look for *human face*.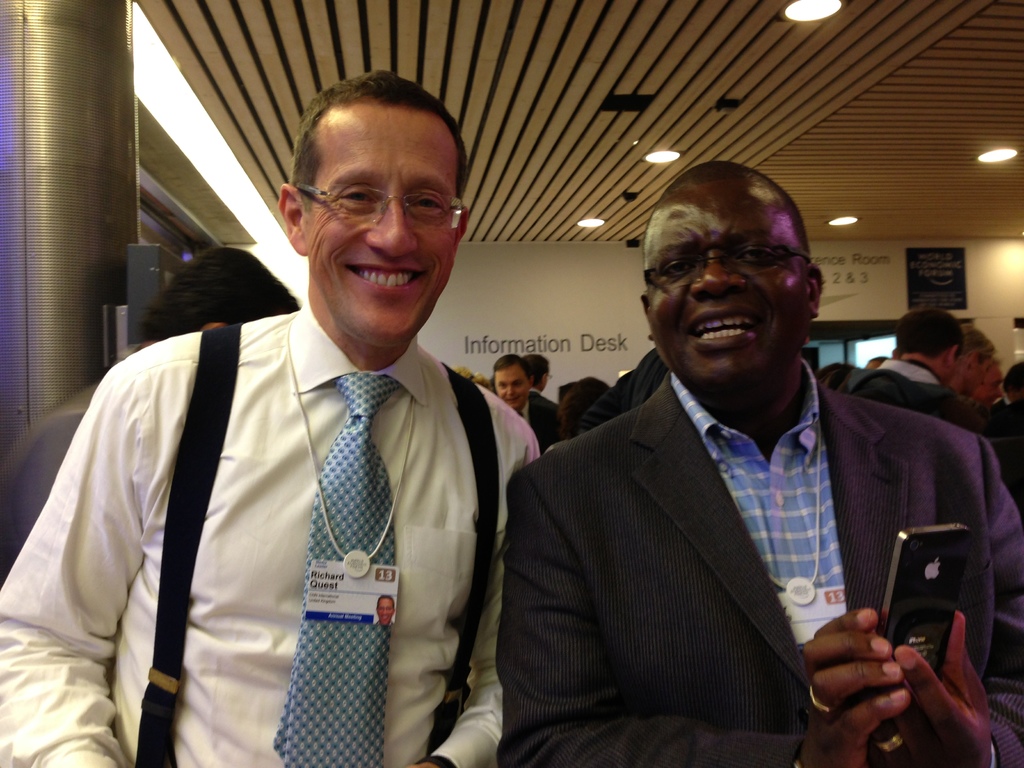
Found: {"x1": 939, "y1": 357, "x2": 965, "y2": 388}.
